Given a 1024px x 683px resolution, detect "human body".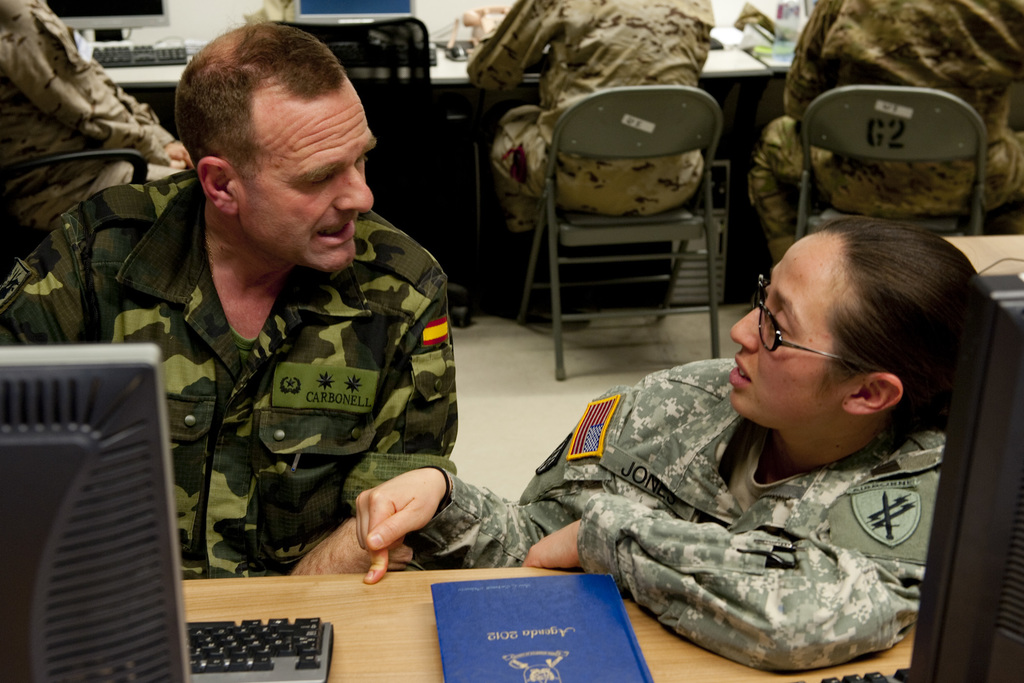
locate(0, 0, 182, 233).
